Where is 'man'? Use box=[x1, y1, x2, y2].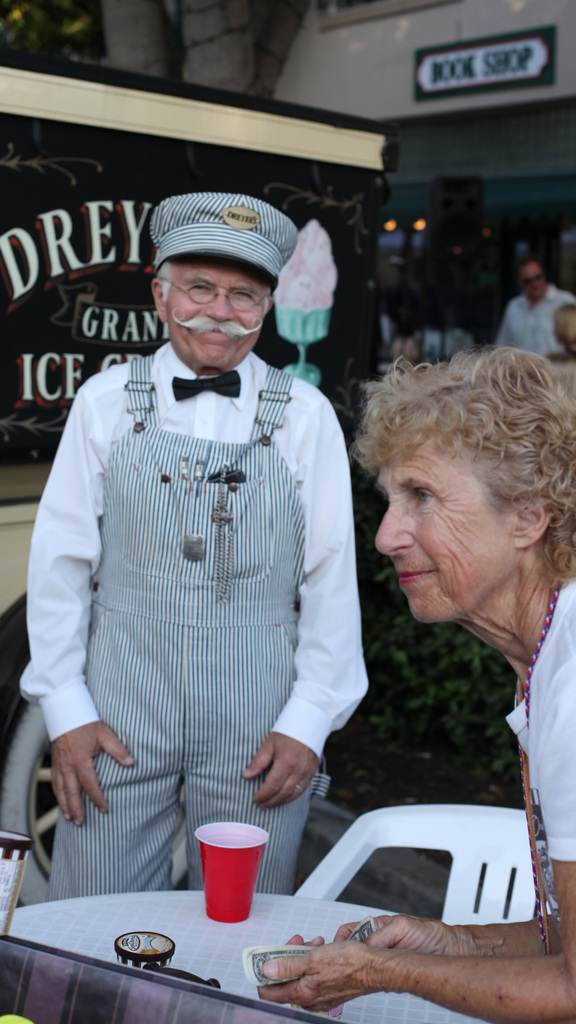
box=[34, 211, 372, 911].
